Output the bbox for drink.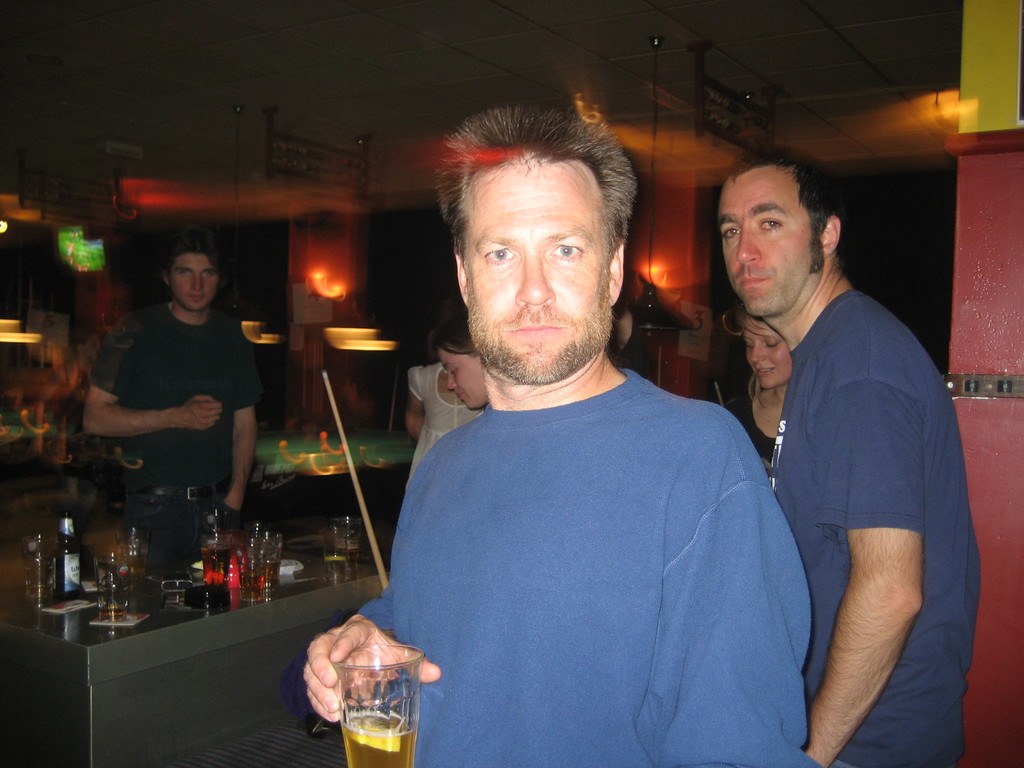
box=[266, 559, 280, 593].
